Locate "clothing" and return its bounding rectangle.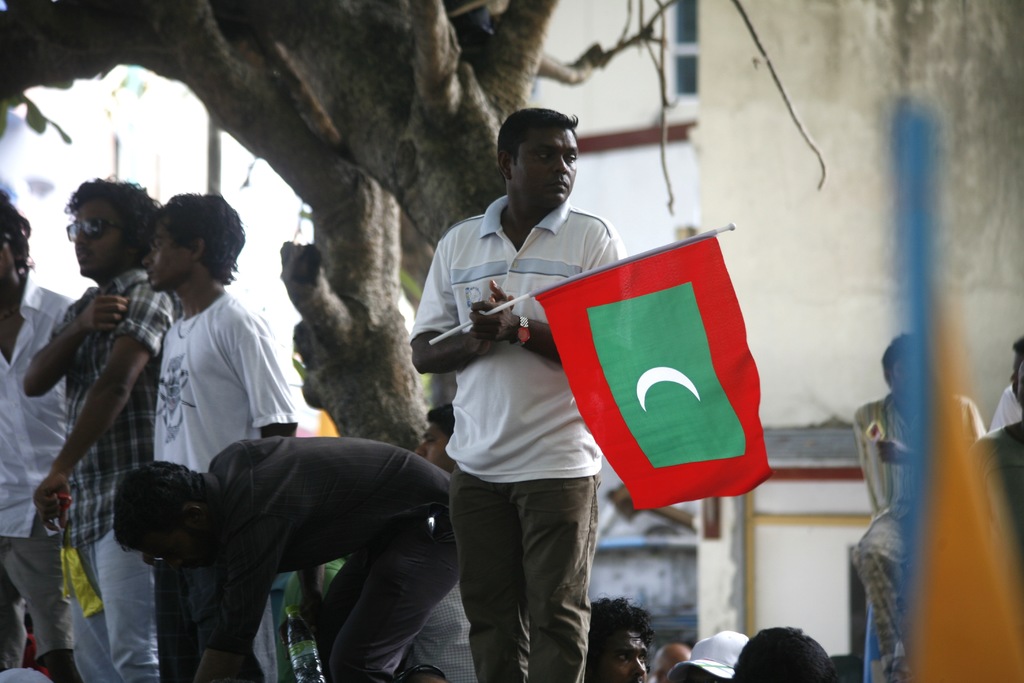
{"left": 142, "top": 286, "right": 300, "bottom": 682}.
